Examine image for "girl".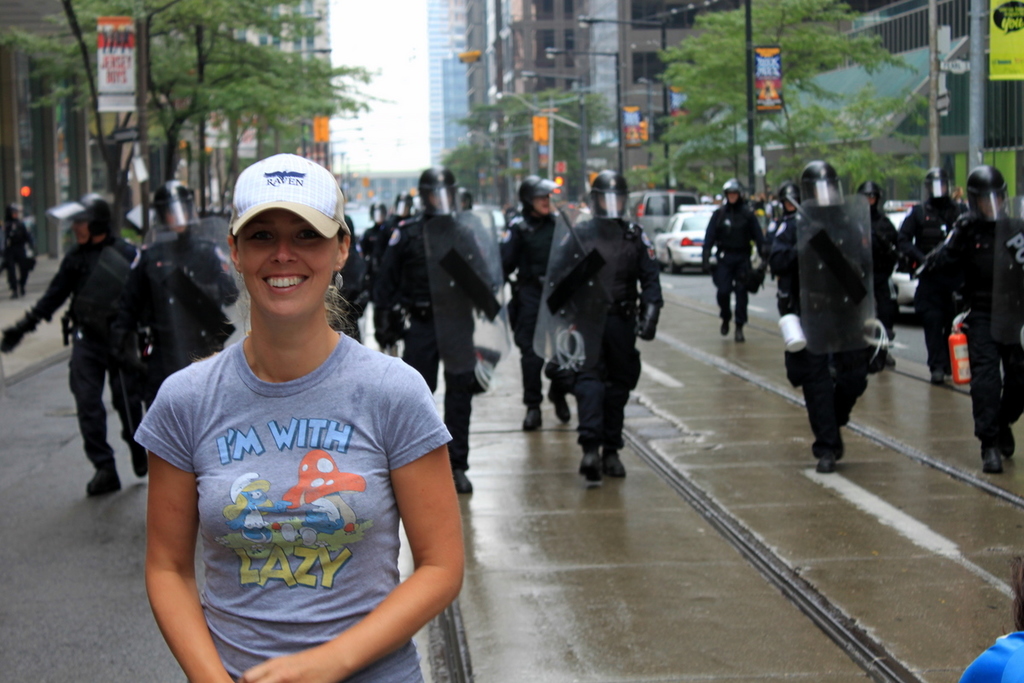
Examination result: box(130, 155, 464, 682).
